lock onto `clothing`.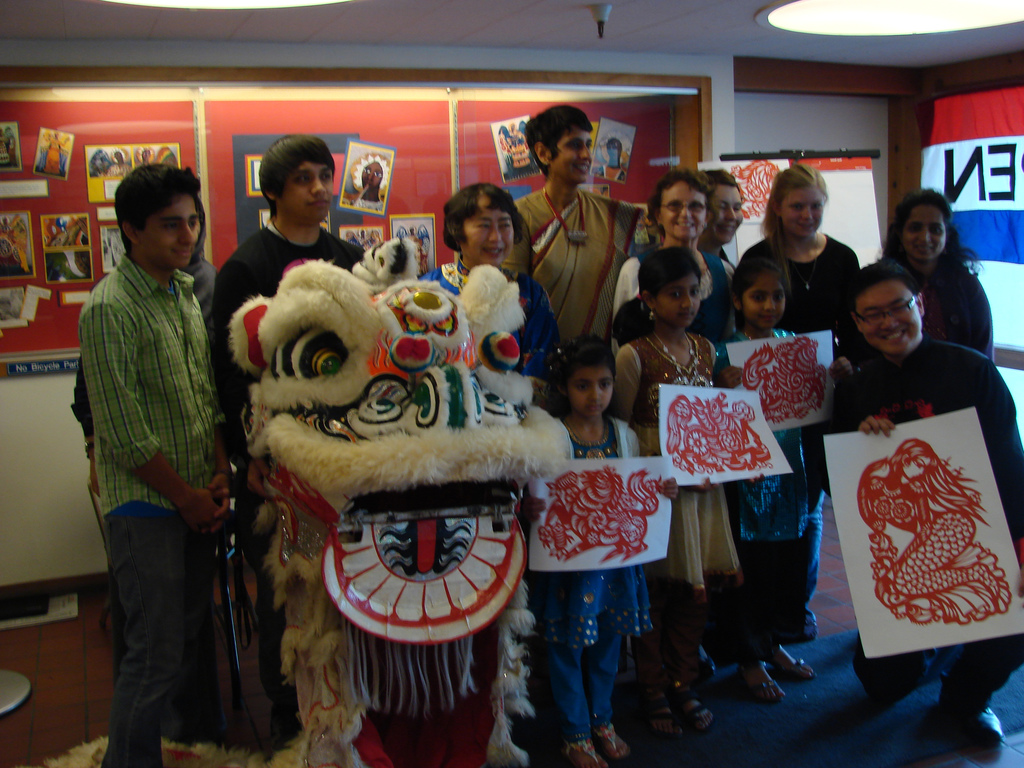
Locked: 70:205:220:689.
